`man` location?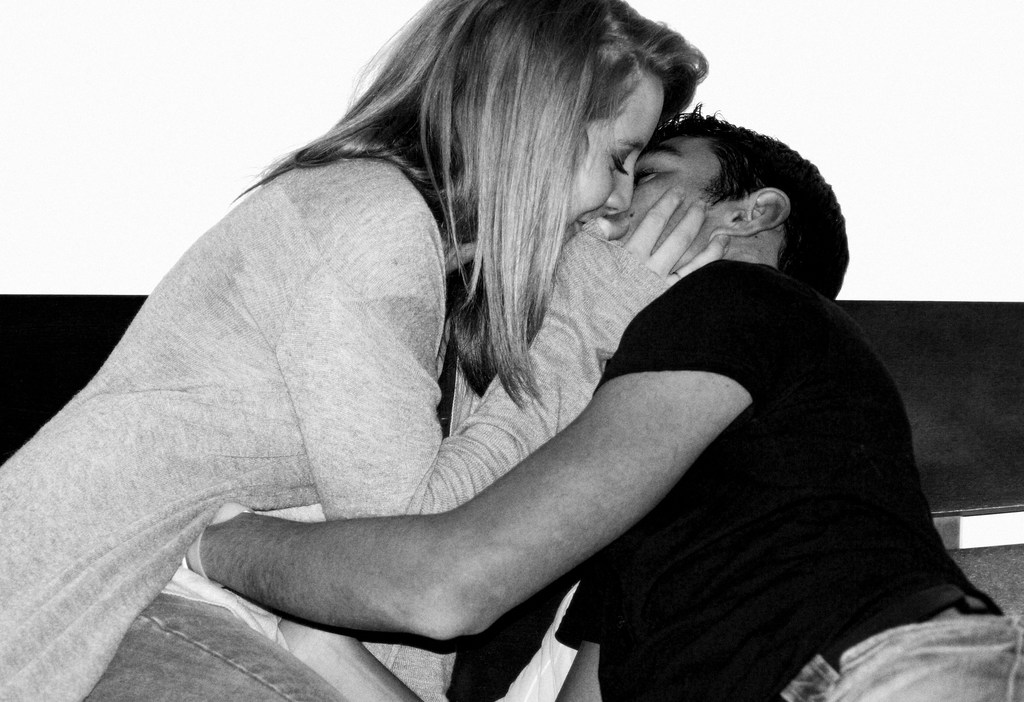
(left=28, top=8, right=991, bottom=692)
